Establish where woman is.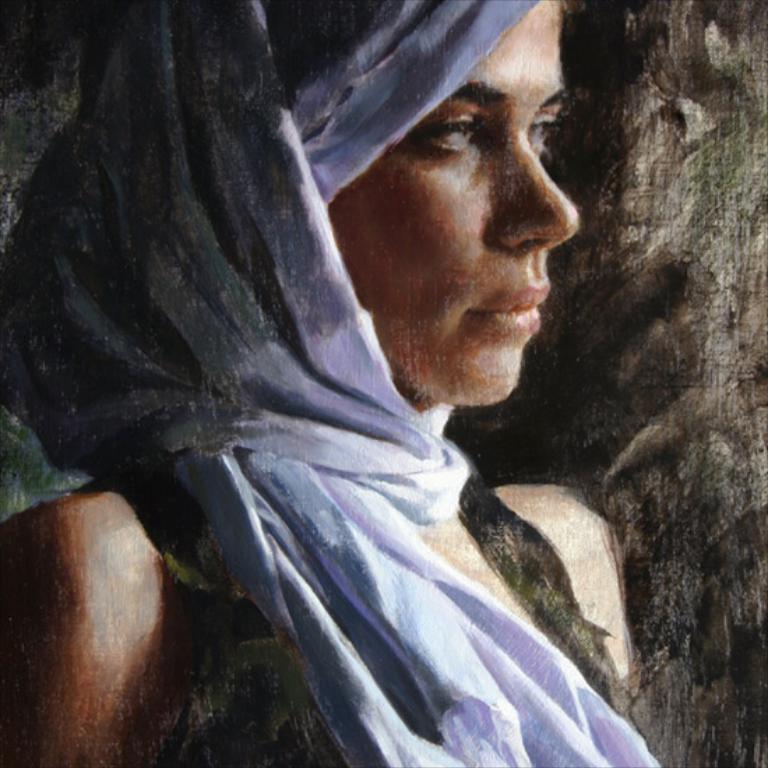
Established at left=47, top=22, right=694, bottom=767.
